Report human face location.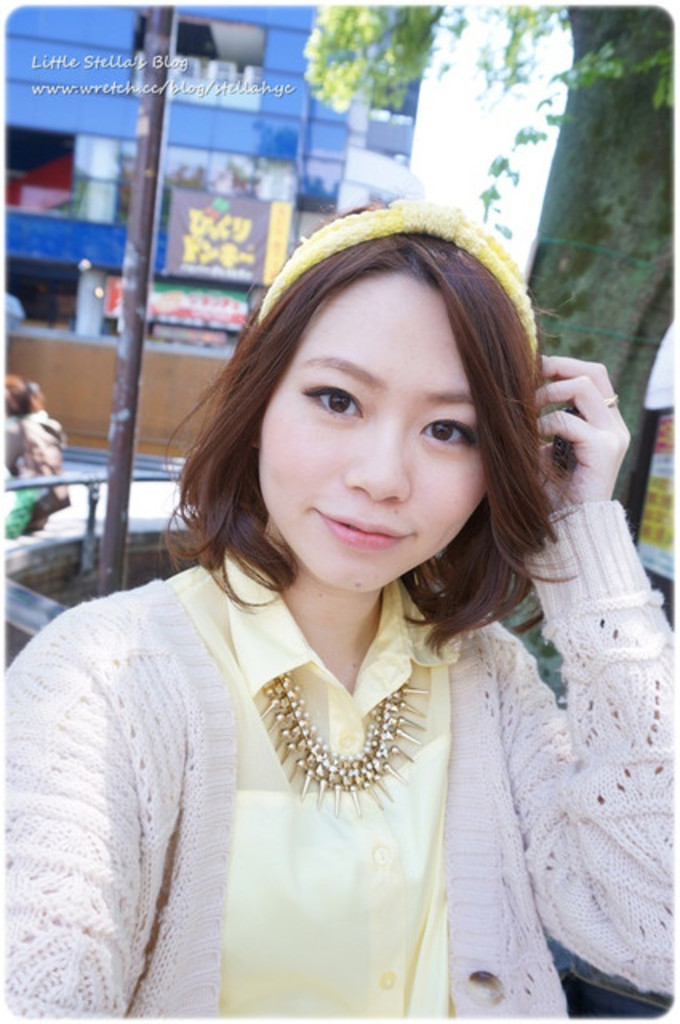
Report: bbox=[248, 275, 512, 597].
